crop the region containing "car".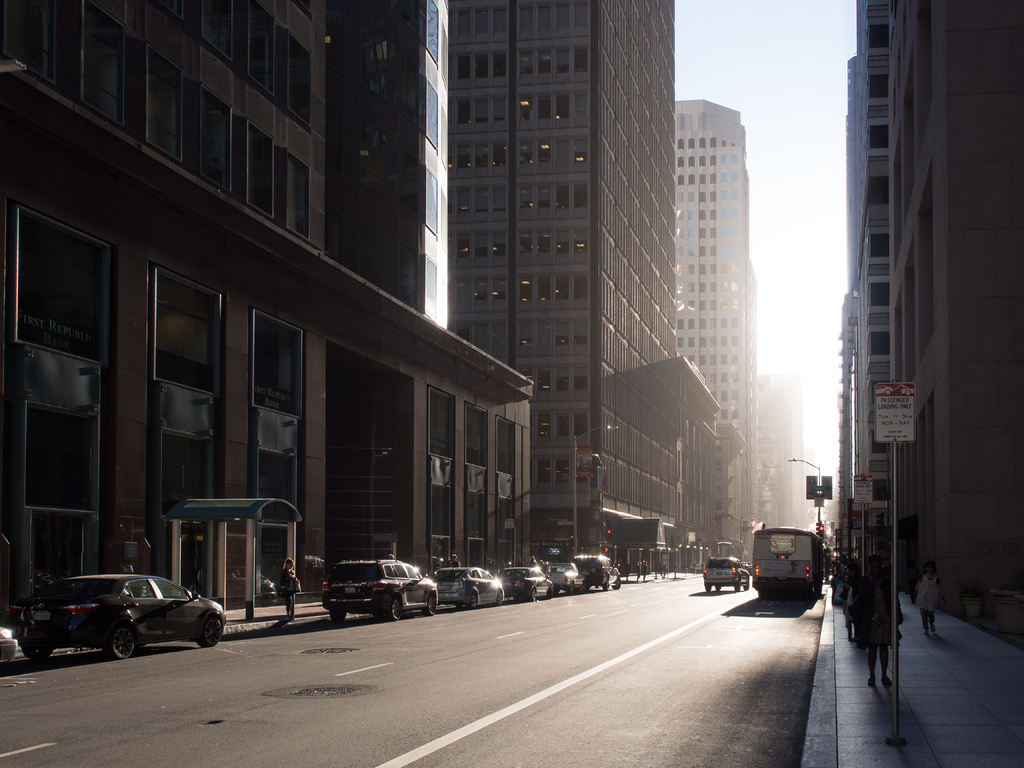
Crop region: x1=317, y1=560, x2=439, y2=623.
